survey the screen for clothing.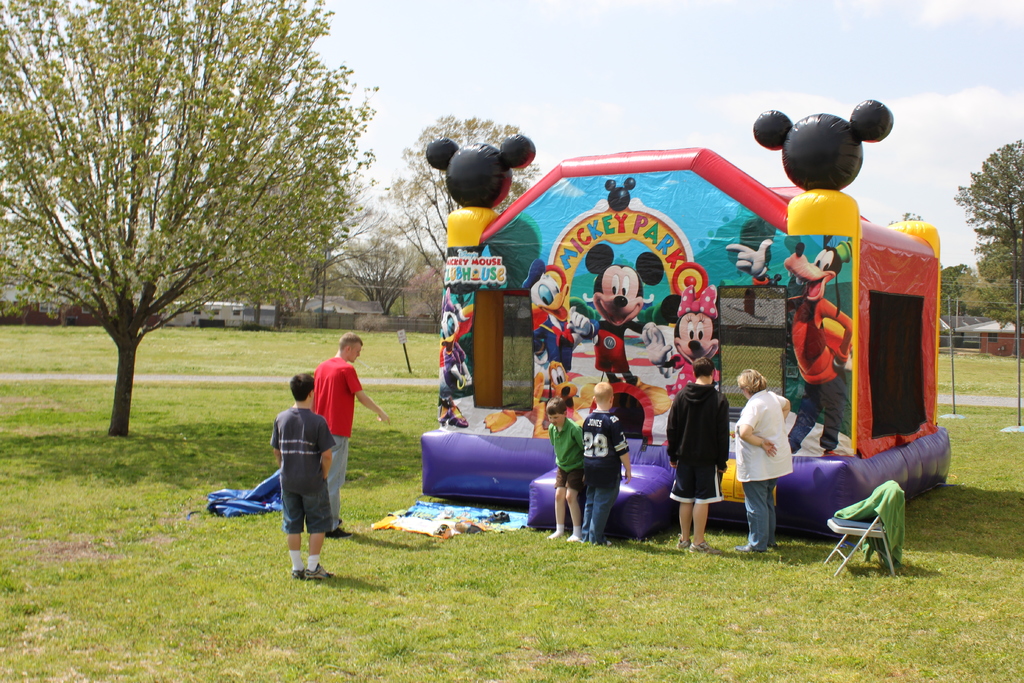
Survey found: bbox=[740, 386, 794, 549].
